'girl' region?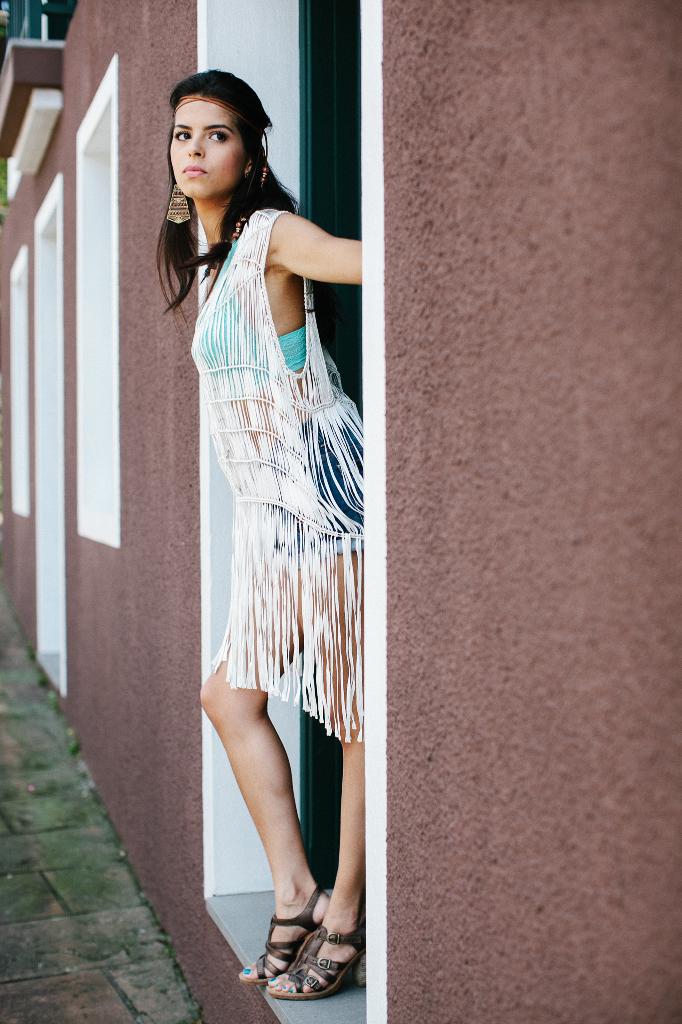
(159,67,361,1003)
